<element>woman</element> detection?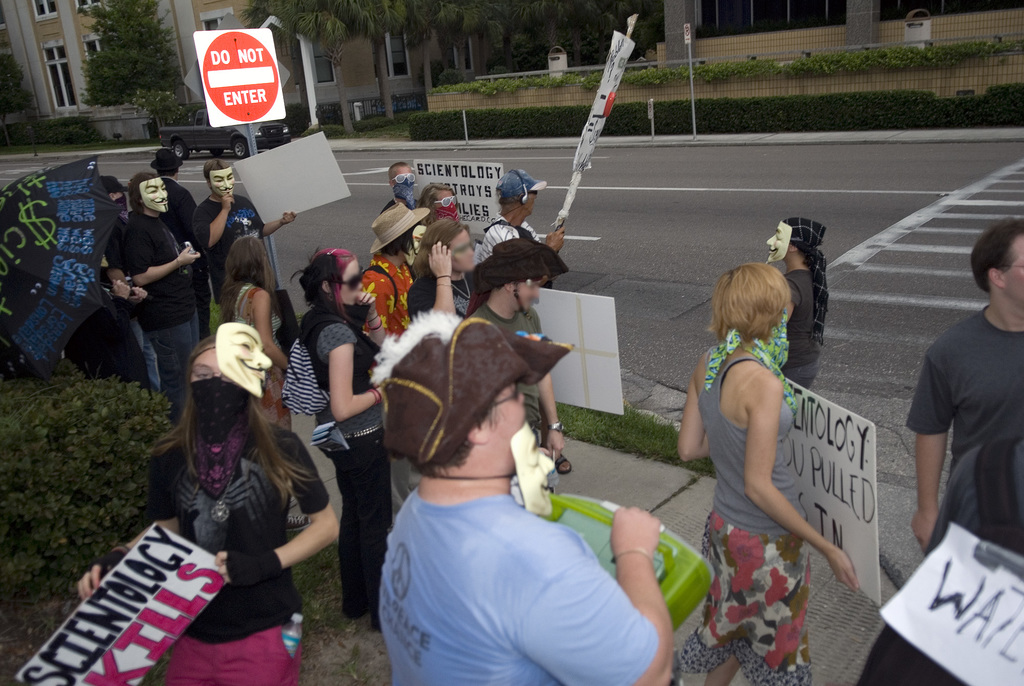
bbox=[215, 232, 292, 432]
